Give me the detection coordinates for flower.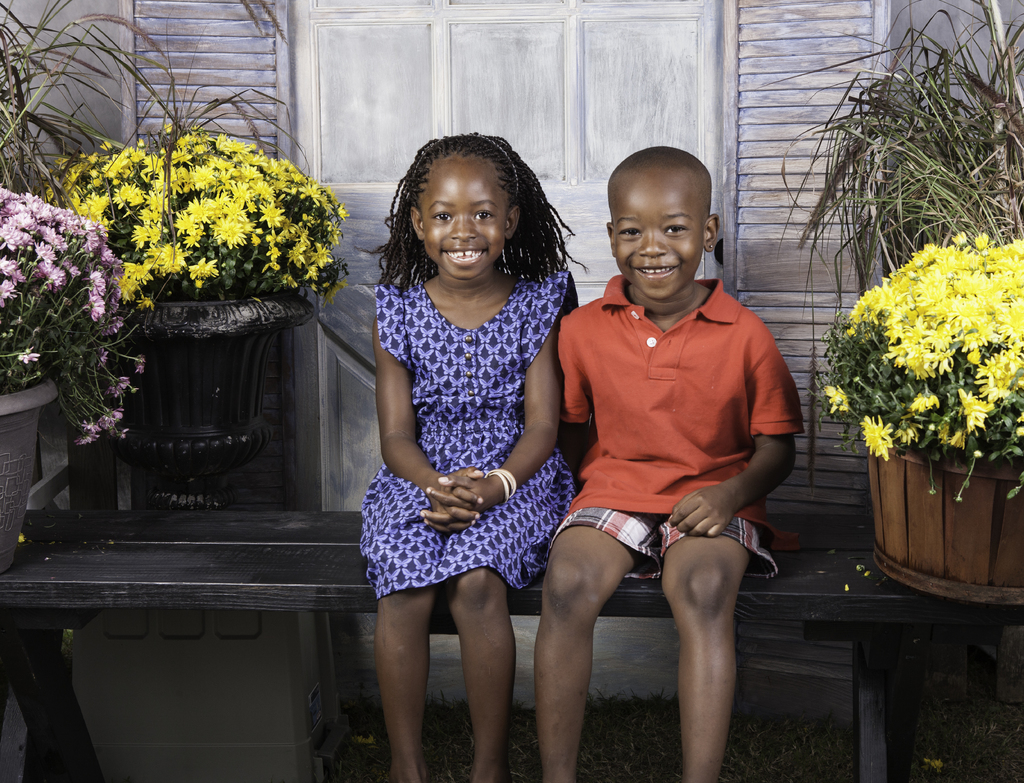
(108, 381, 131, 397).
